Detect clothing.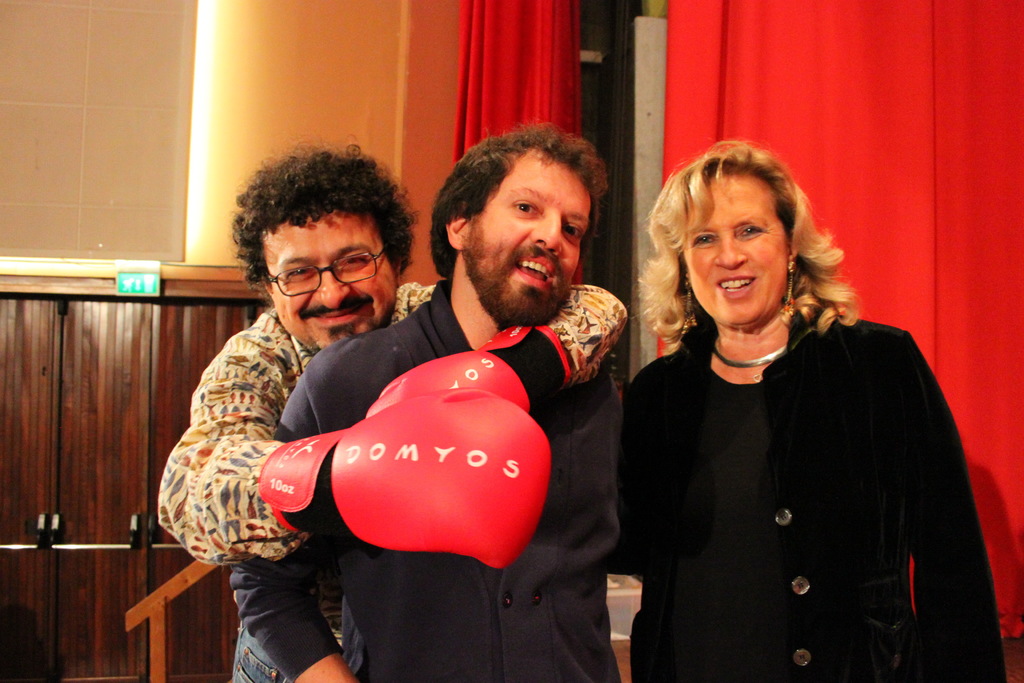
Detected at (611,256,980,677).
